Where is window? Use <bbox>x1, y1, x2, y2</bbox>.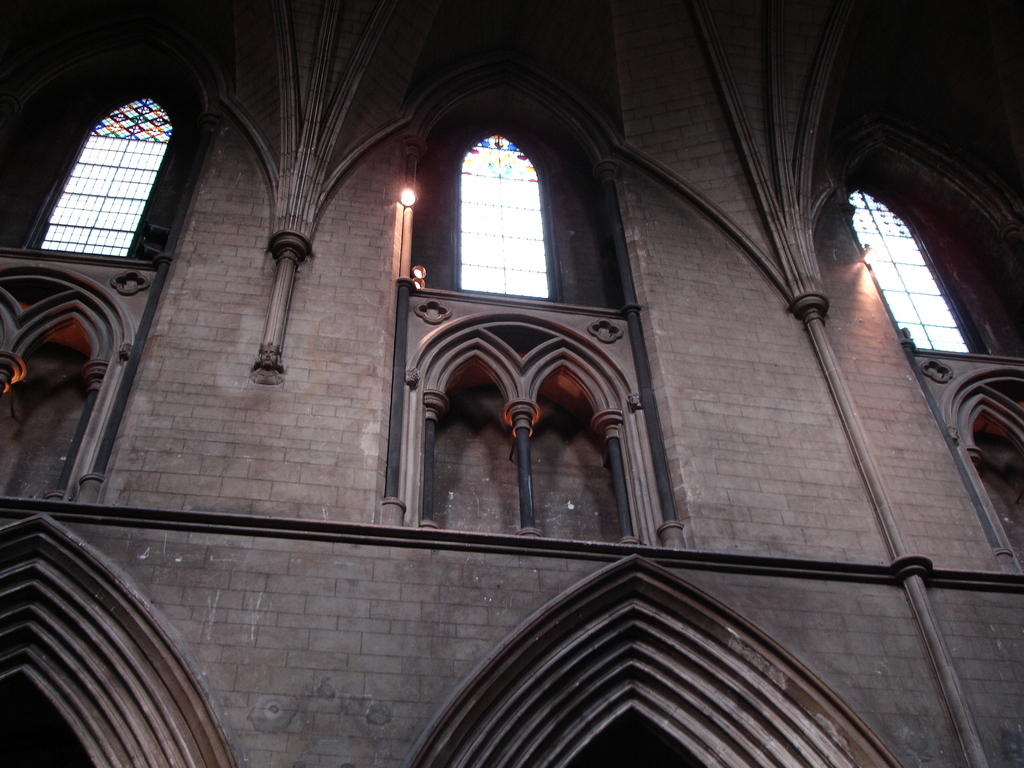
<bbox>432, 122, 573, 312</bbox>.
